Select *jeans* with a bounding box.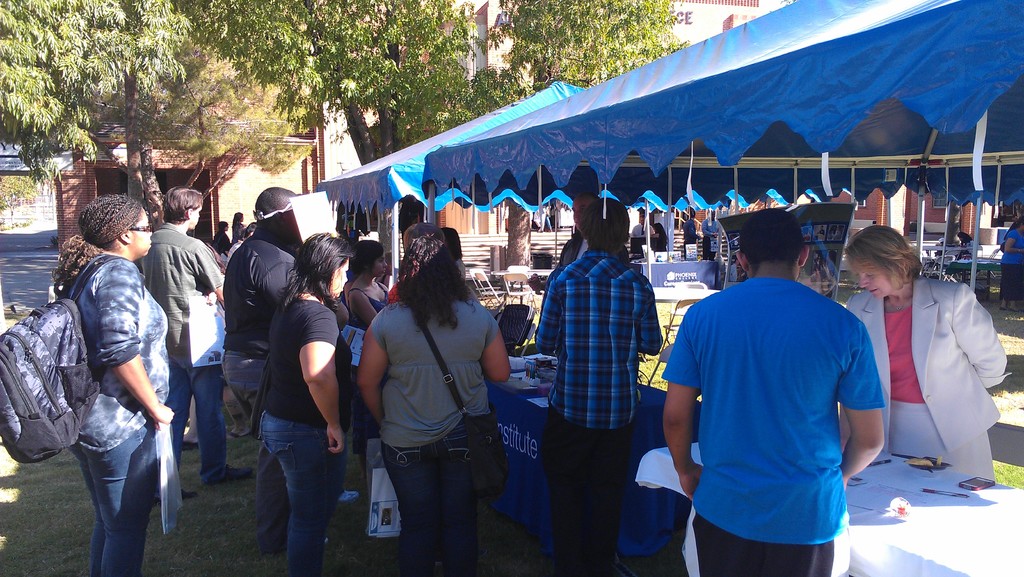
left=166, top=359, right=223, bottom=487.
